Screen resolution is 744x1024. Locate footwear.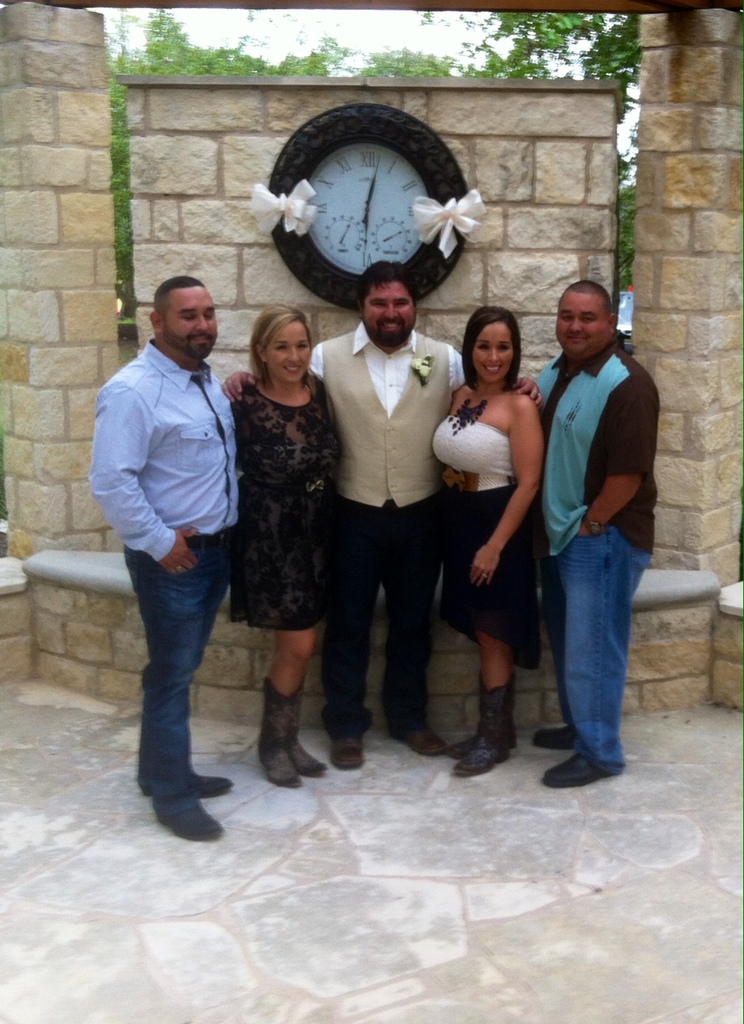
box=[144, 769, 233, 796].
